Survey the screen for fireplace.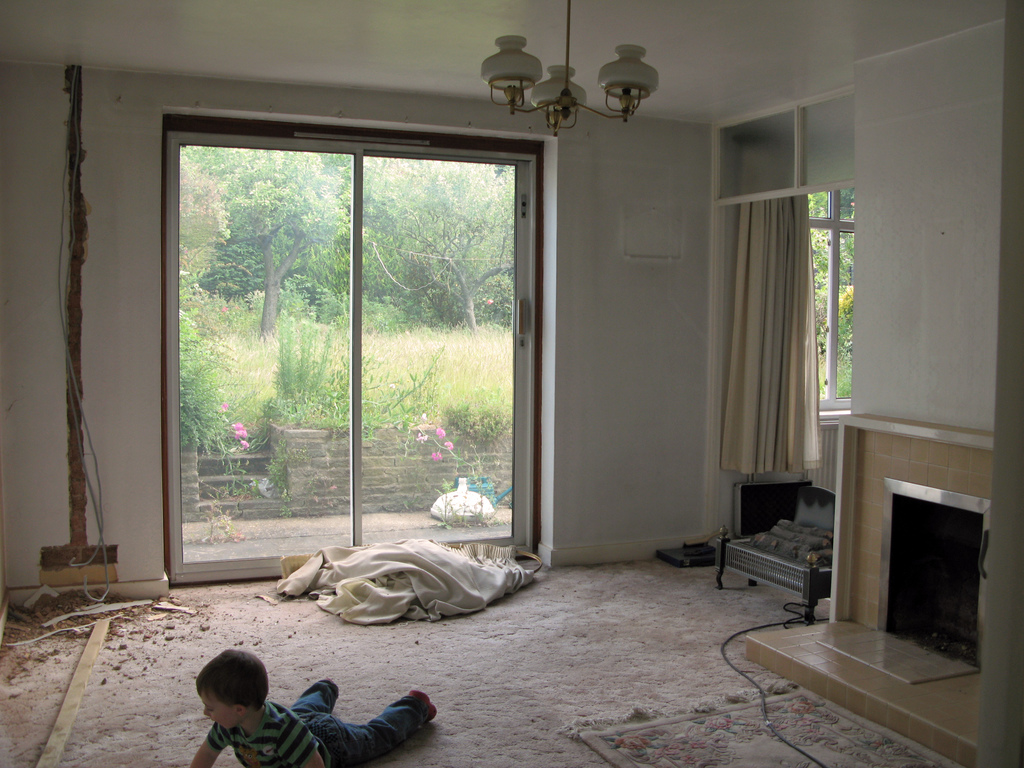
Survey found: pyautogui.locateOnScreen(818, 401, 1000, 680).
